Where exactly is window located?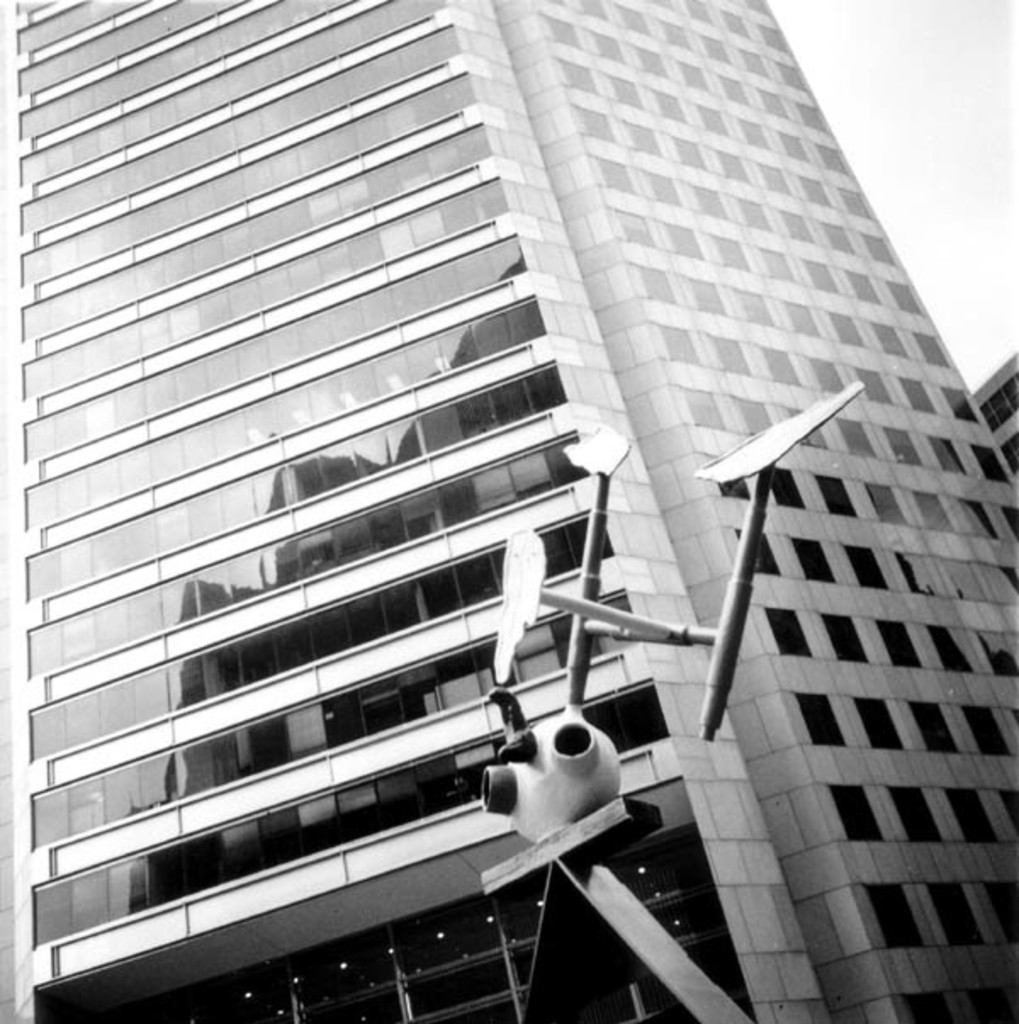
Its bounding box is BBox(963, 499, 997, 537).
